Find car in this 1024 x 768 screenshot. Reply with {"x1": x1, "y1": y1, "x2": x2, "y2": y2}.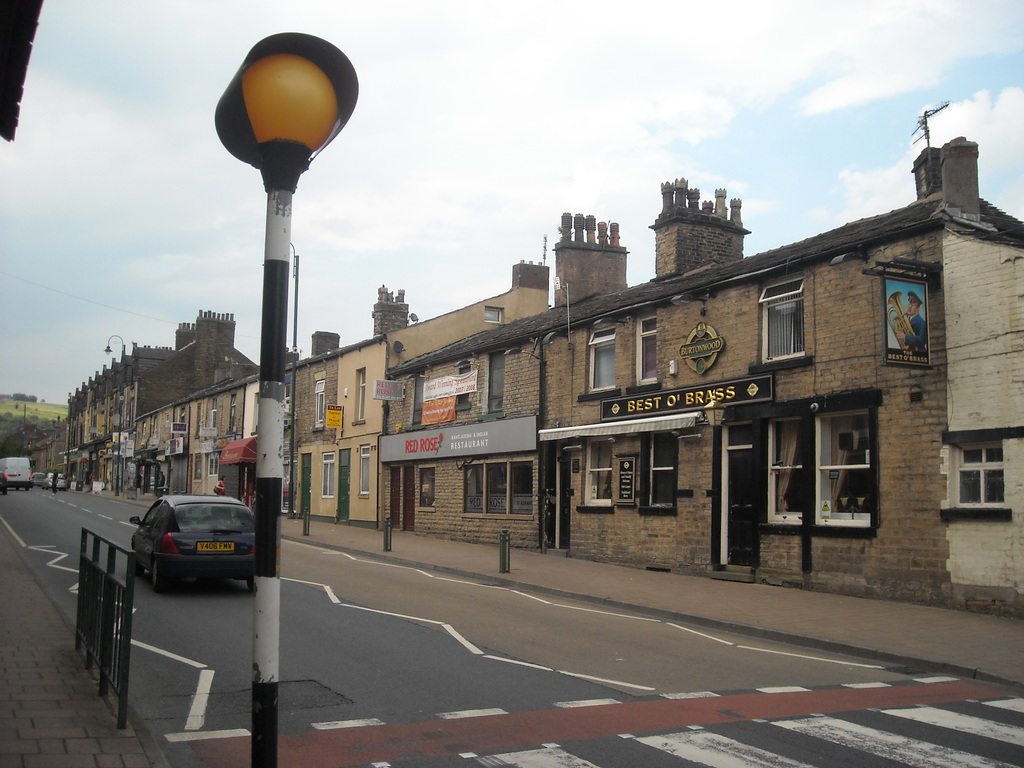
{"x1": 47, "y1": 466, "x2": 64, "y2": 488}.
